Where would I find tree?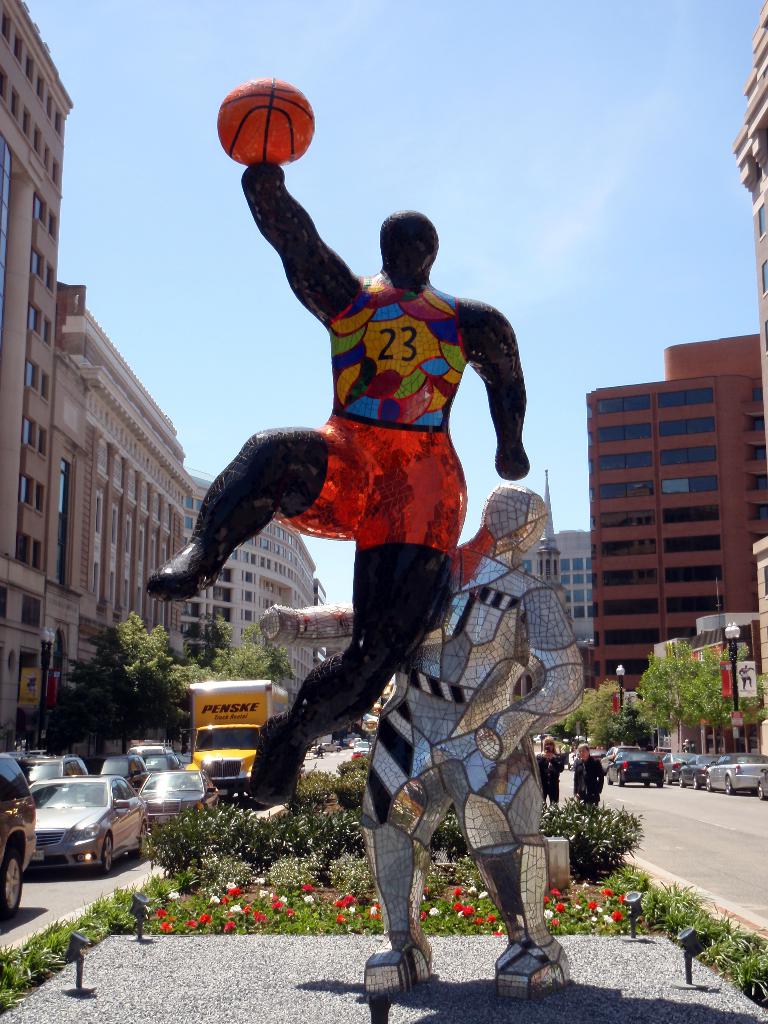
At left=649, top=628, right=747, bottom=749.
